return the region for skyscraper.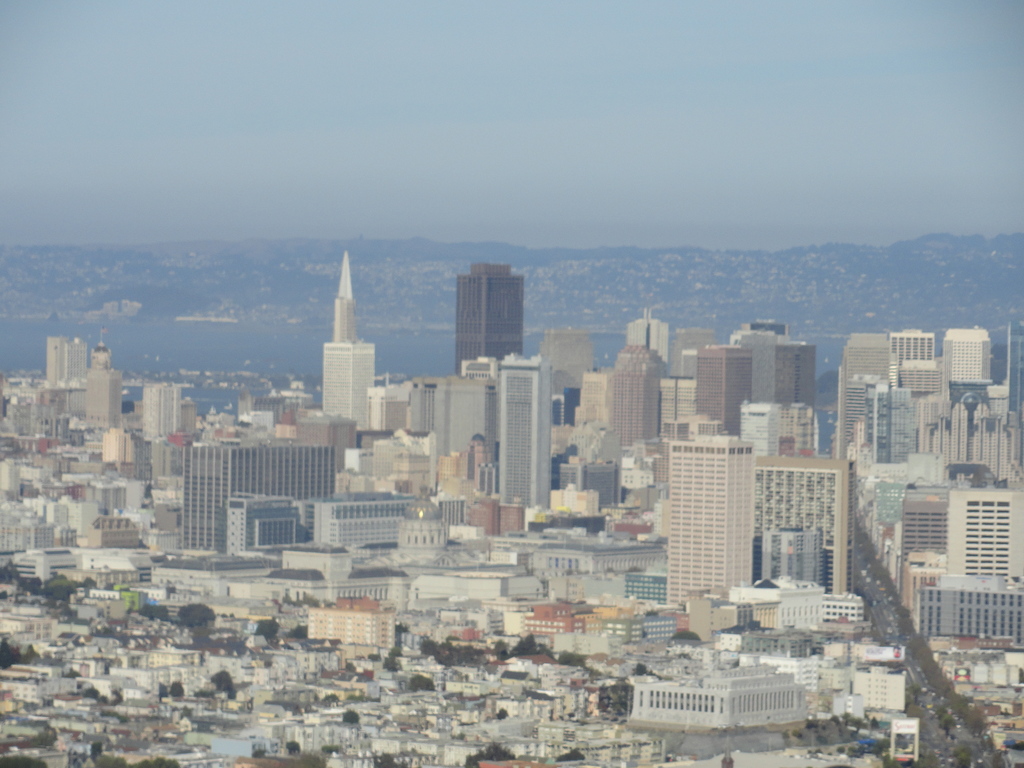
x1=46, y1=337, x2=90, y2=384.
